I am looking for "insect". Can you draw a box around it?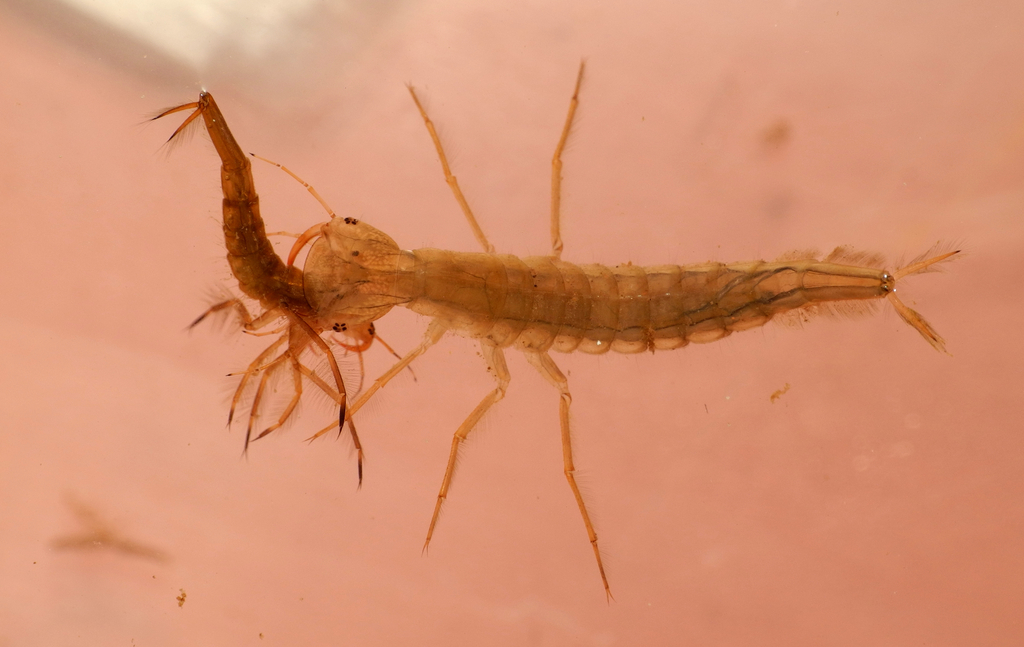
Sure, the bounding box is [left=139, top=57, right=961, bottom=605].
